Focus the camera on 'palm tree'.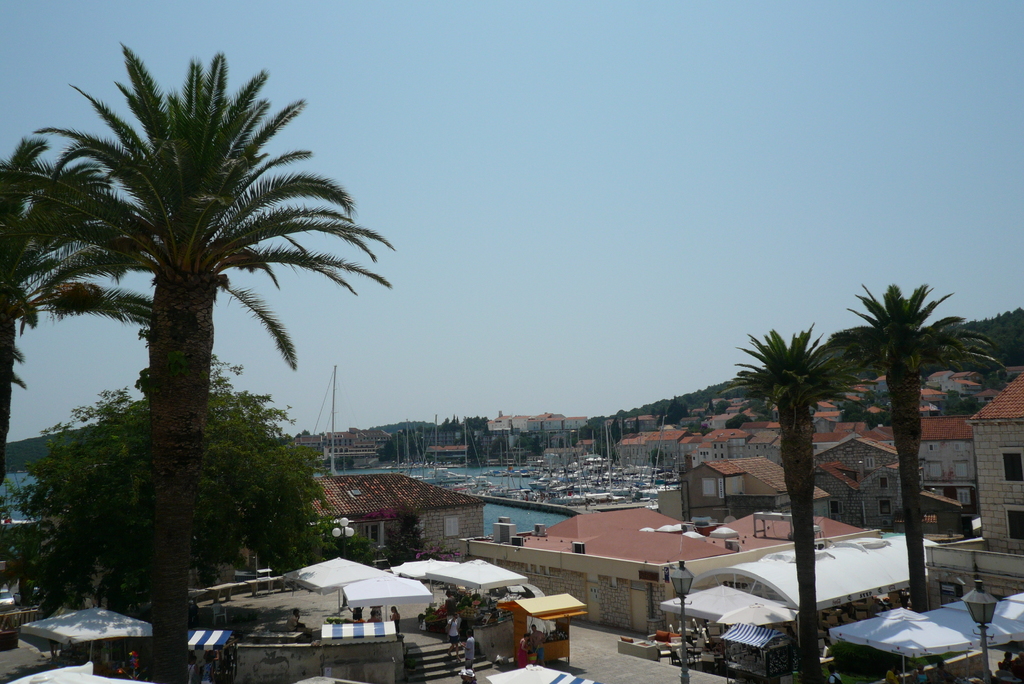
Focus region: box(44, 72, 354, 647).
